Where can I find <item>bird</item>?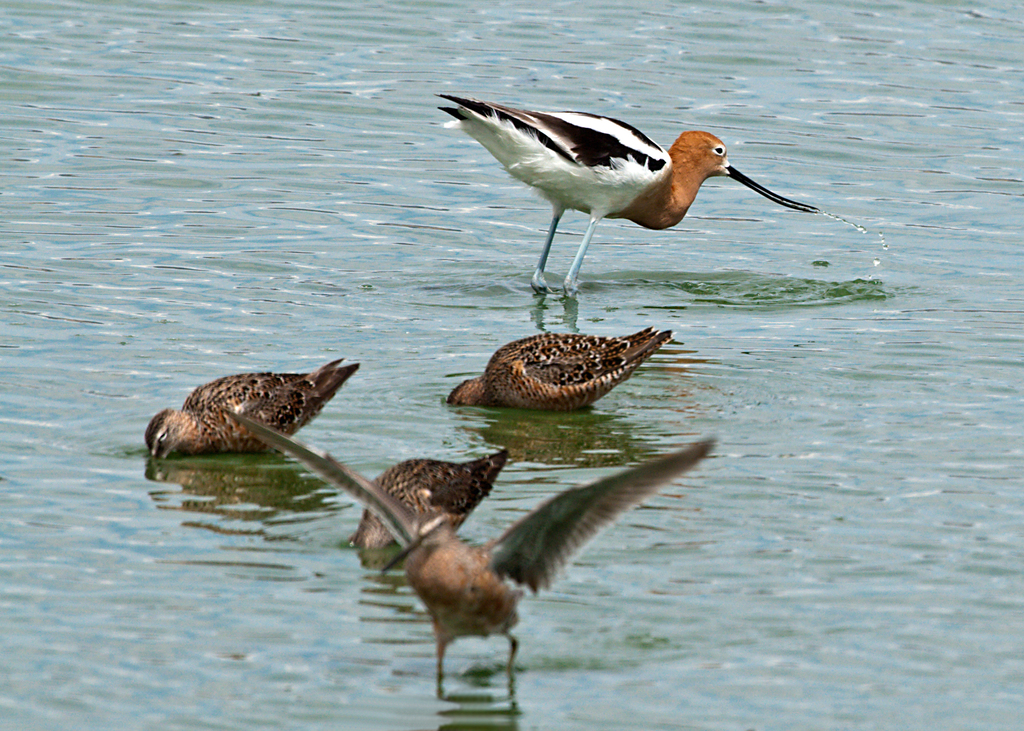
You can find it at {"x1": 218, "y1": 402, "x2": 721, "y2": 691}.
